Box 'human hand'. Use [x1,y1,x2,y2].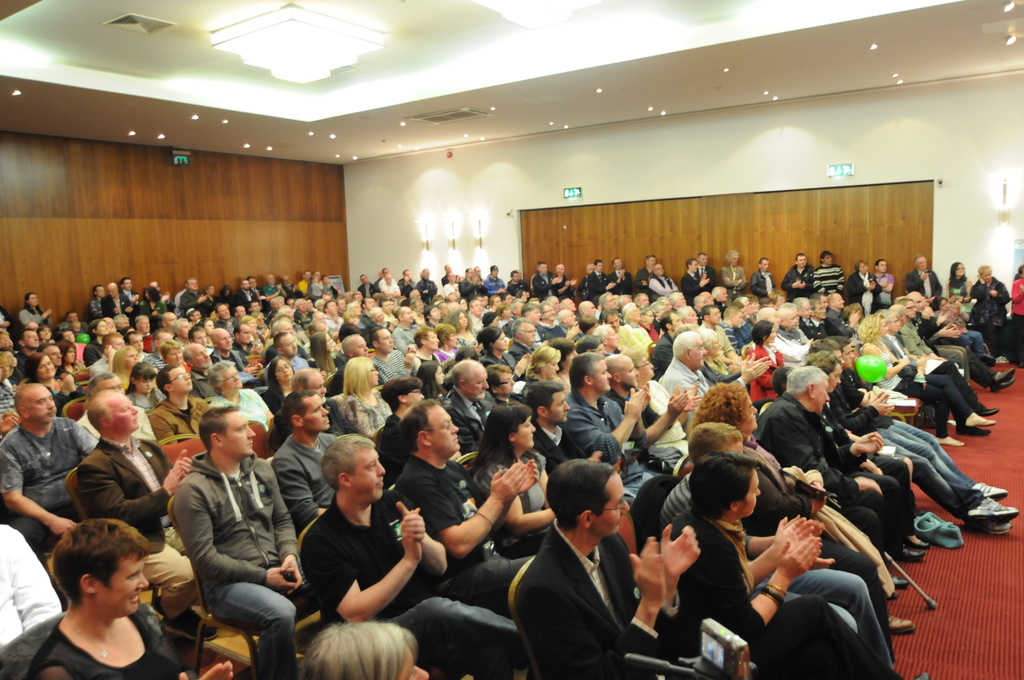
[122,303,135,313].
